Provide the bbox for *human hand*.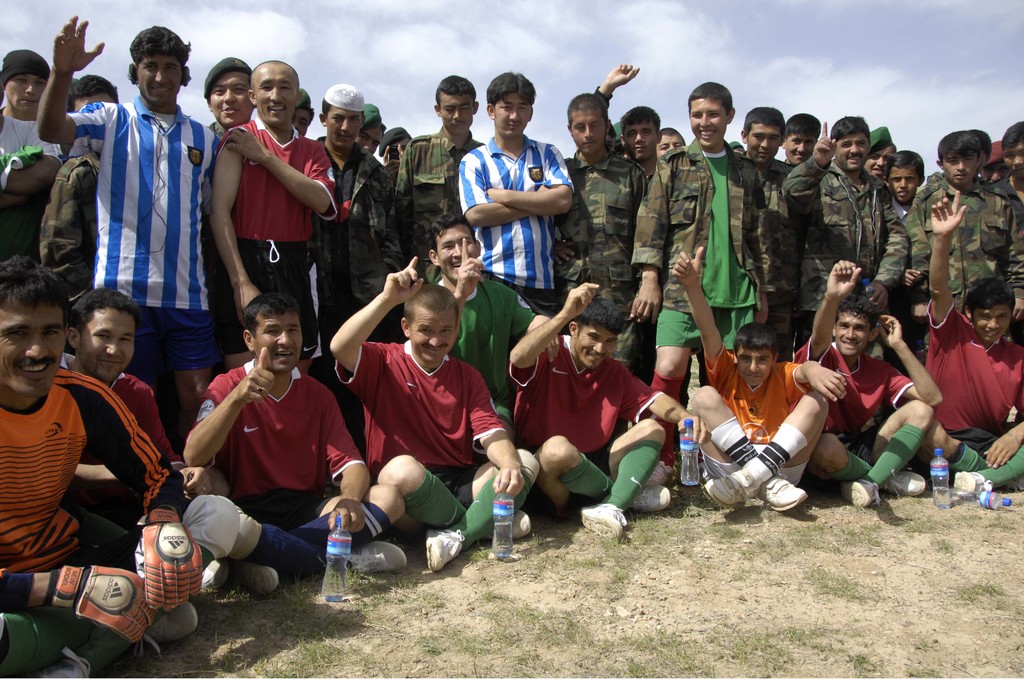
box(518, 314, 561, 363).
